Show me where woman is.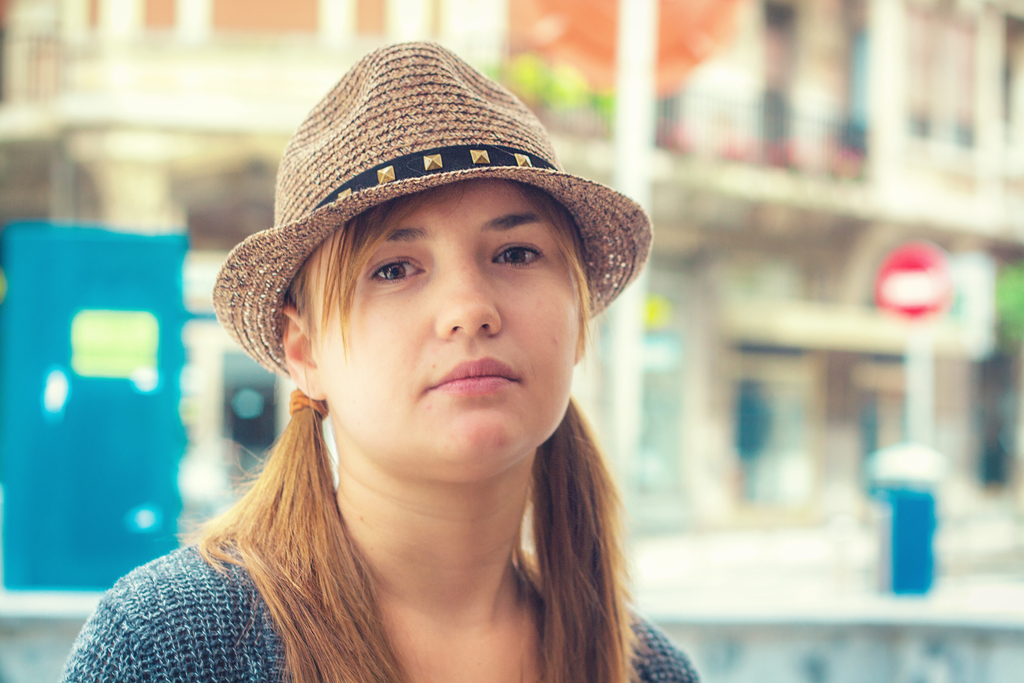
woman is at (78, 84, 743, 671).
